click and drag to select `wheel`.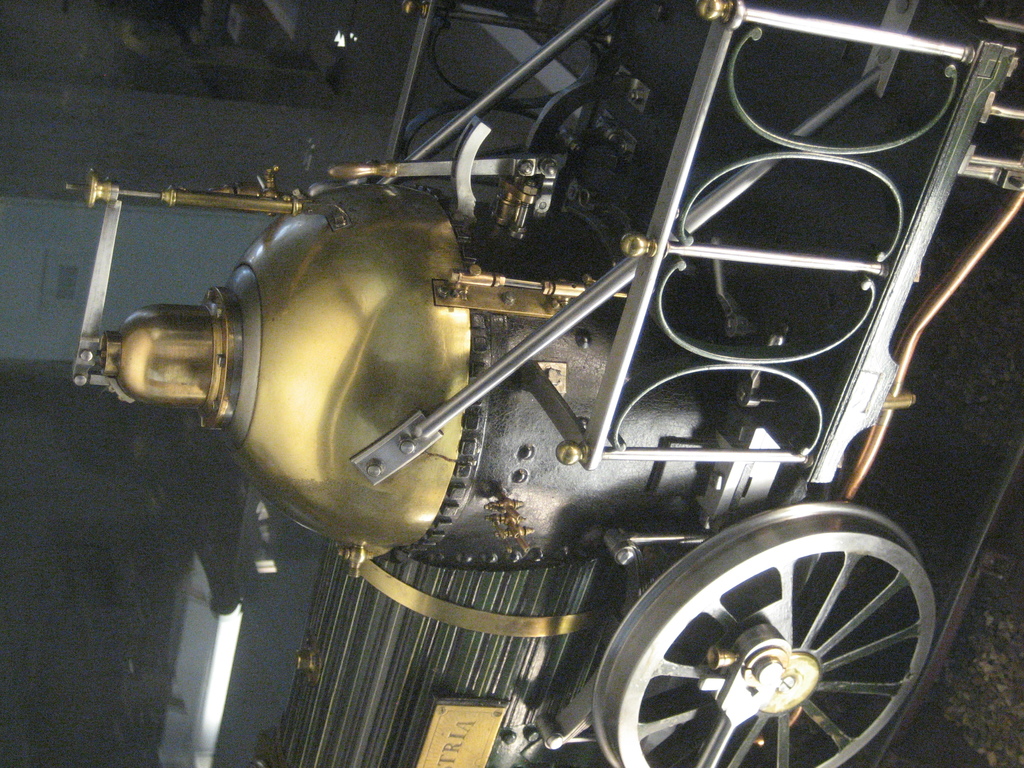
Selection: (left=593, top=509, right=940, bottom=758).
